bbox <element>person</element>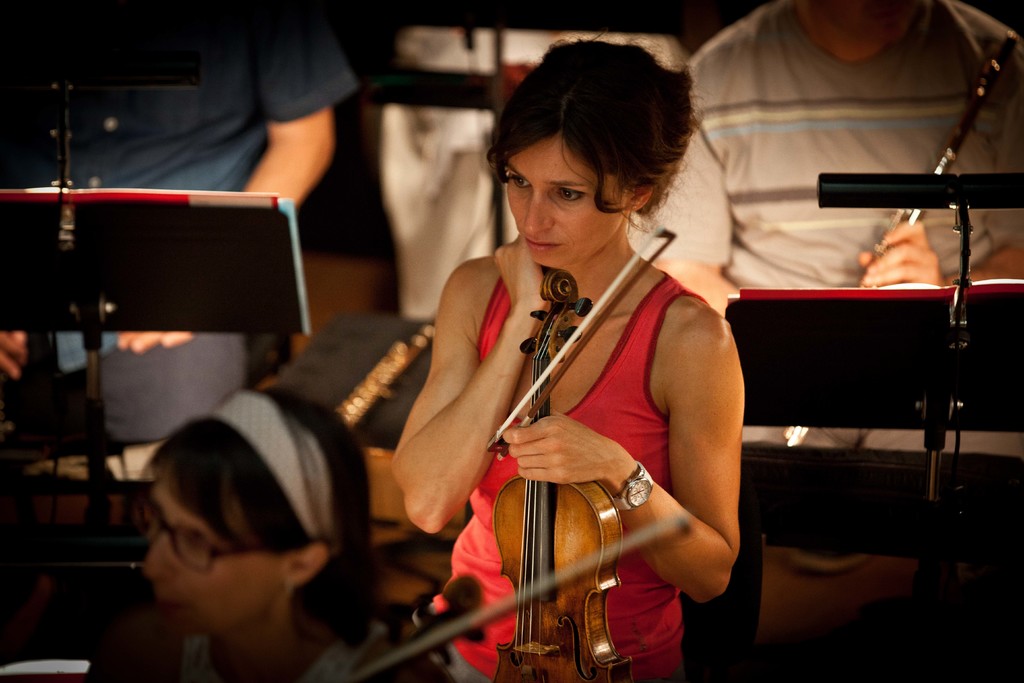
left=401, top=53, right=751, bottom=682
